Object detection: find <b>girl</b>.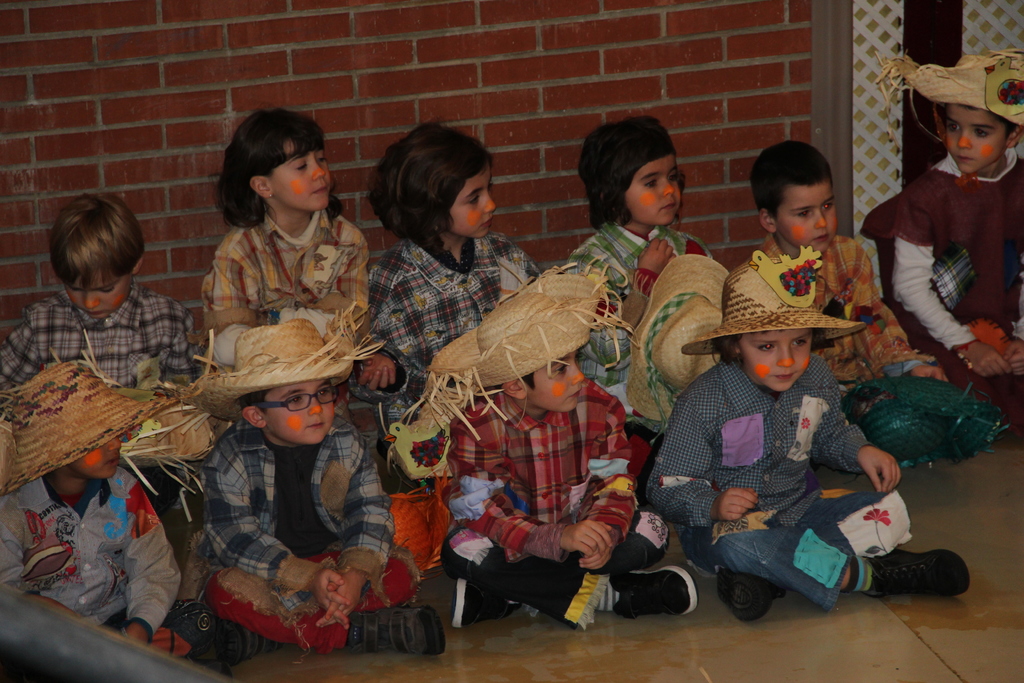
left=567, top=113, right=714, bottom=431.
